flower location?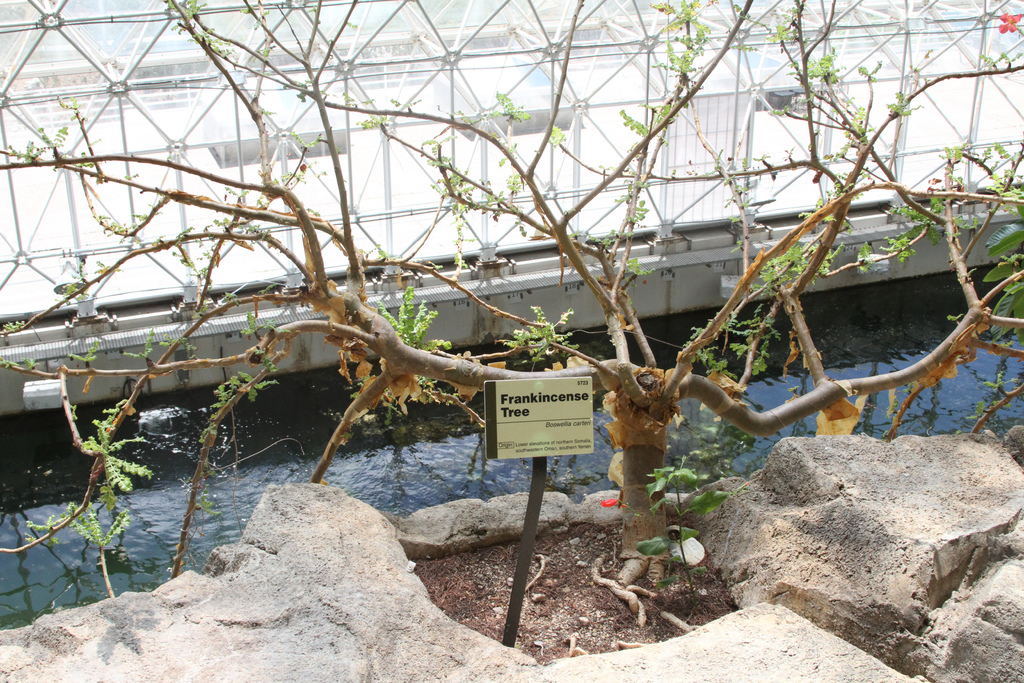
x1=596, y1=498, x2=615, y2=504
